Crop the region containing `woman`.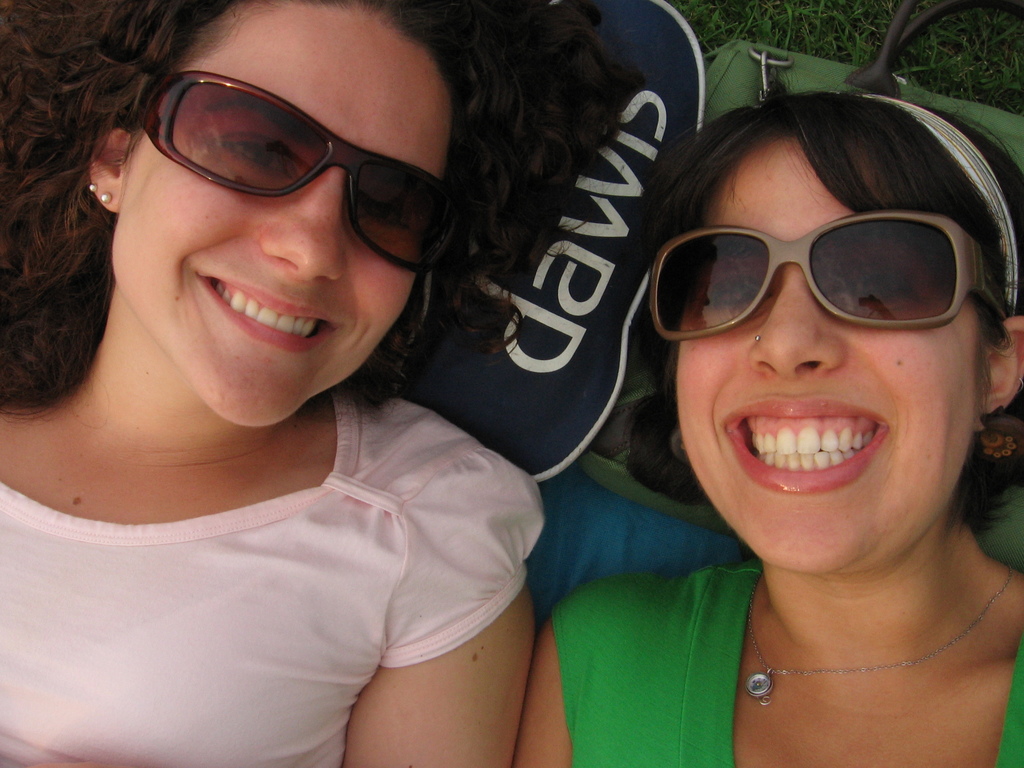
Crop region: [511,89,1023,767].
